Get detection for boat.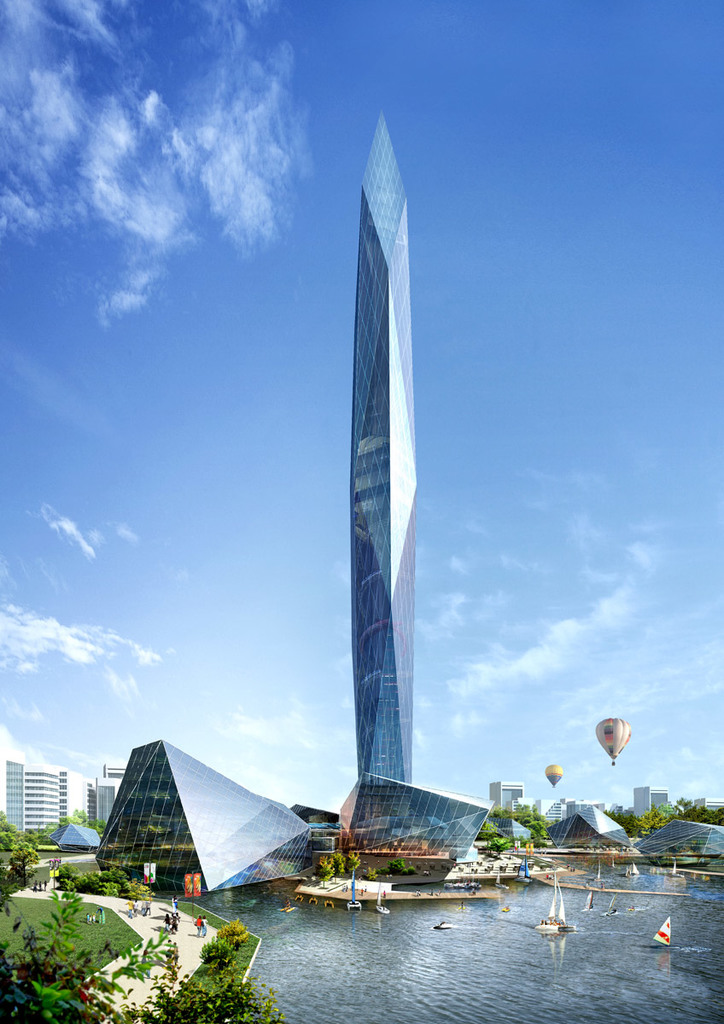
Detection: crop(514, 854, 532, 884).
